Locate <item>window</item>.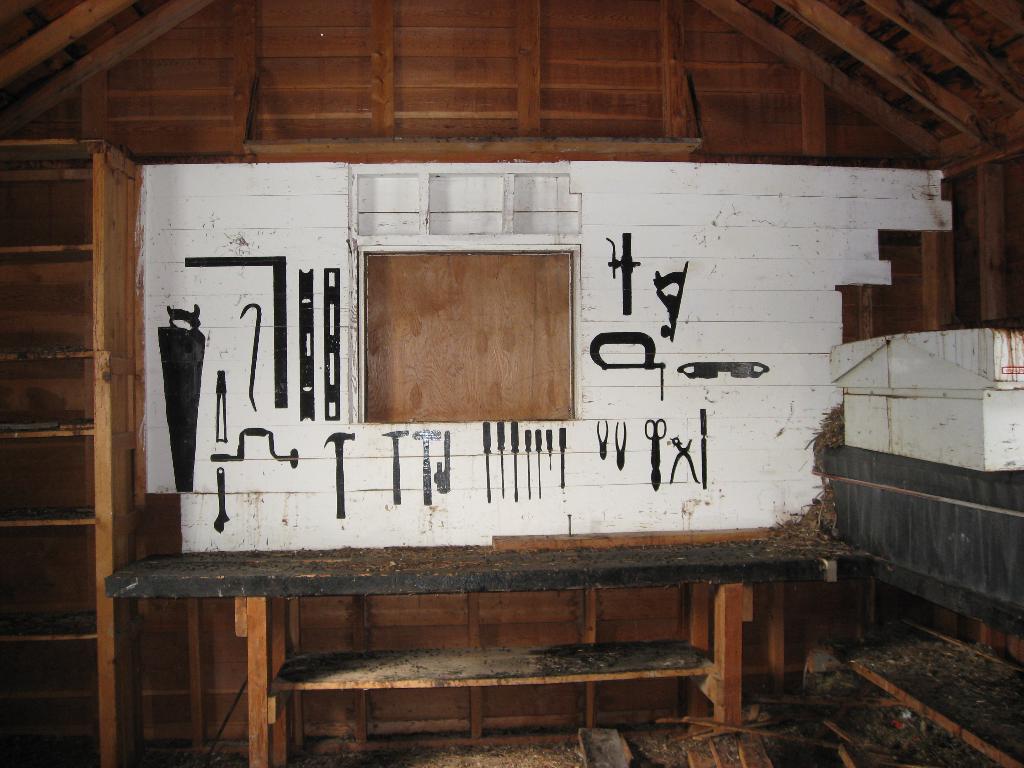
Bounding box: 348,208,575,444.
